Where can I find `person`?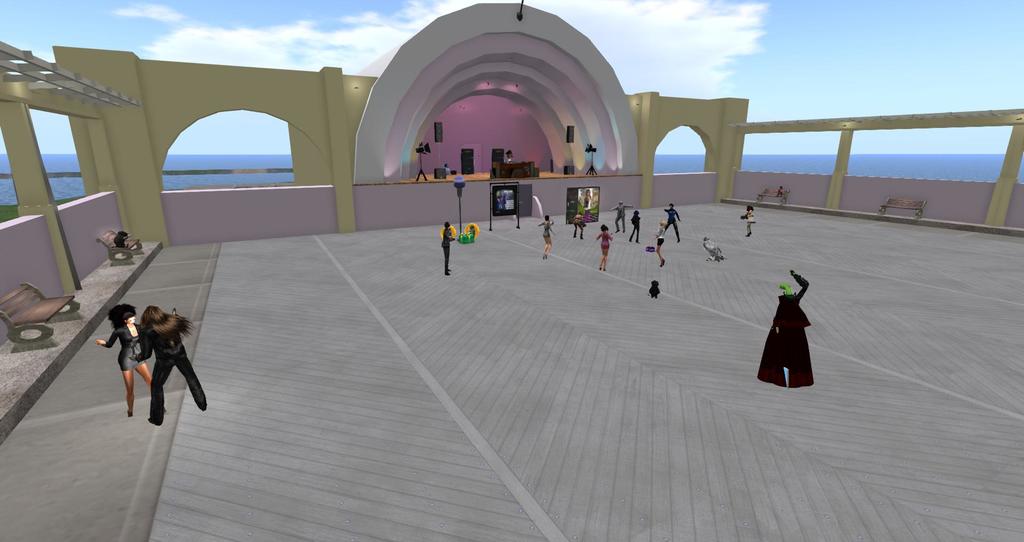
You can find it at (left=611, top=201, right=630, bottom=231).
